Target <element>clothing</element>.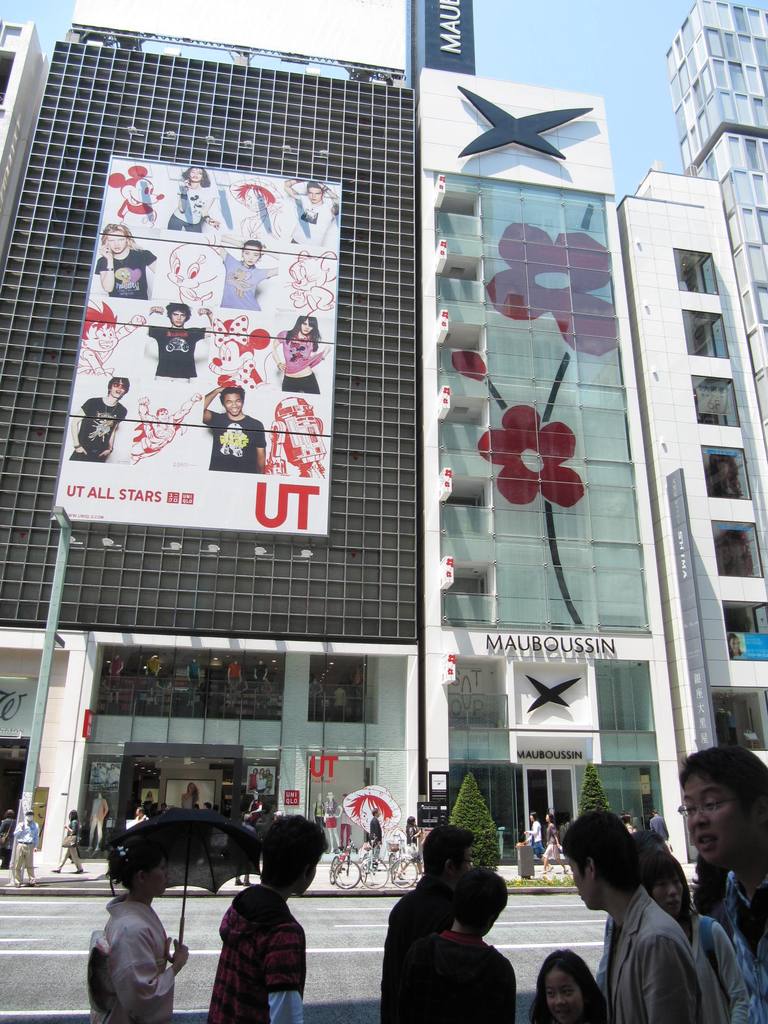
Target region: x1=70, y1=395, x2=132, y2=474.
